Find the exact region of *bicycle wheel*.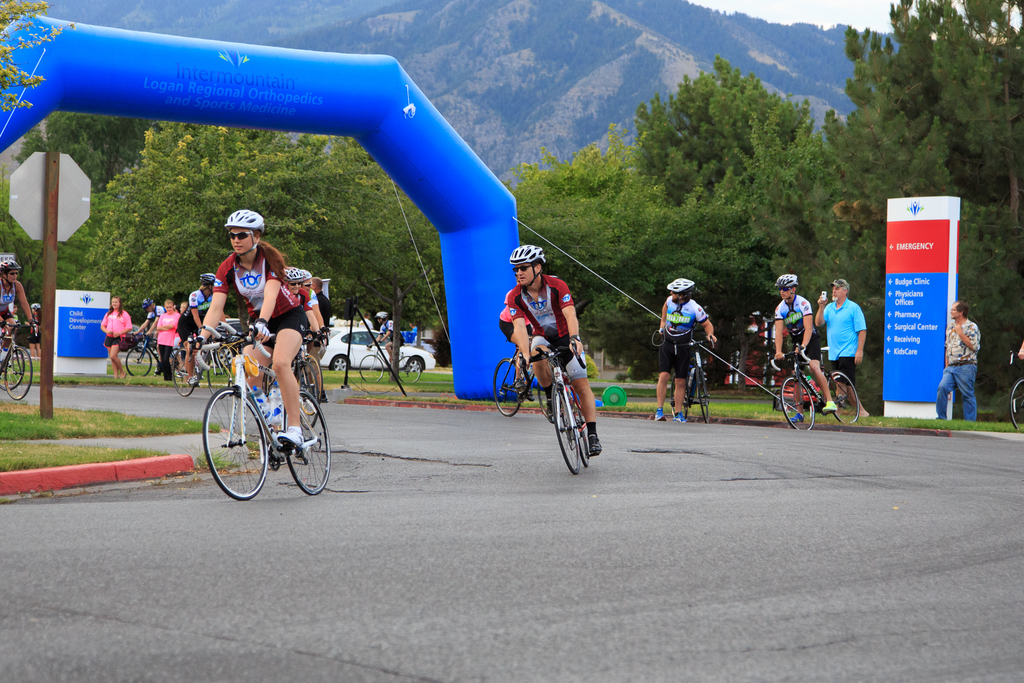
Exact region: region(534, 379, 566, 420).
